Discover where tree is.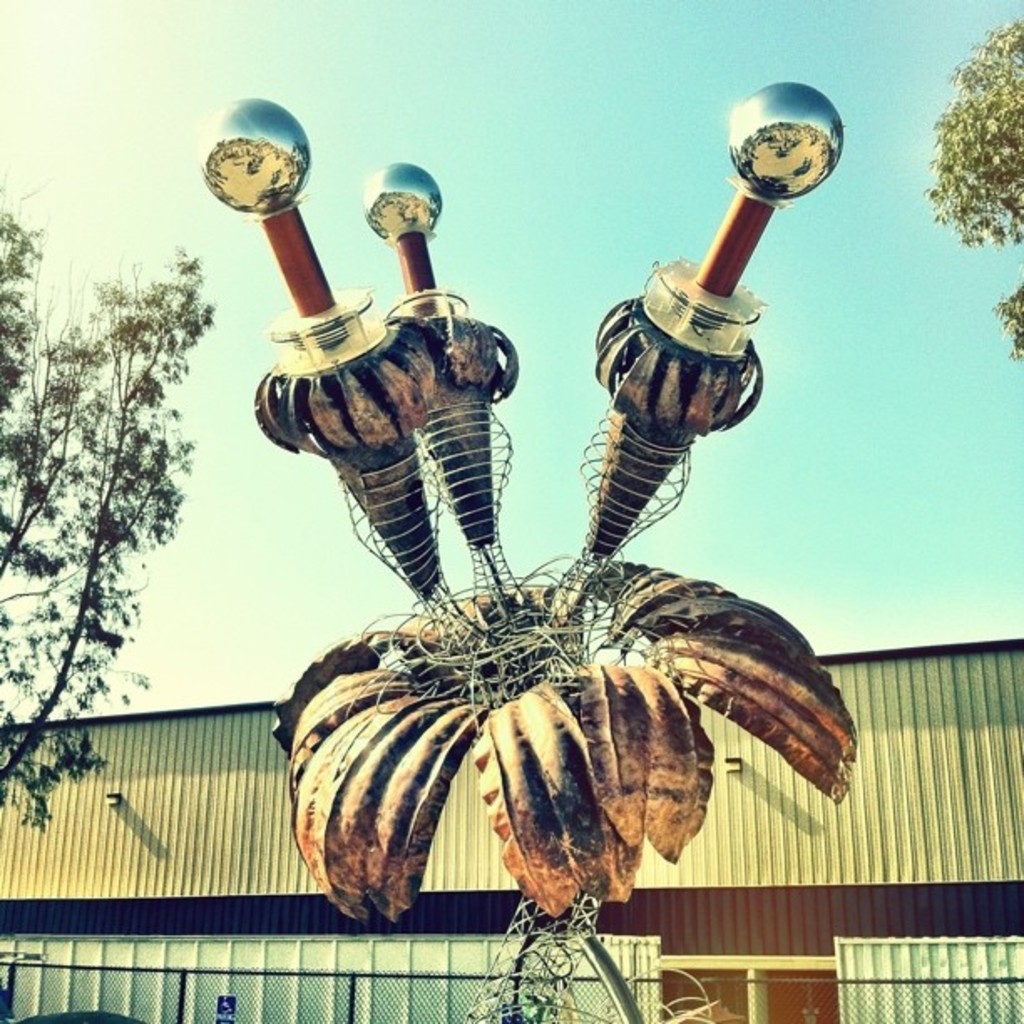
Discovered at [left=924, top=13, right=1022, bottom=353].
